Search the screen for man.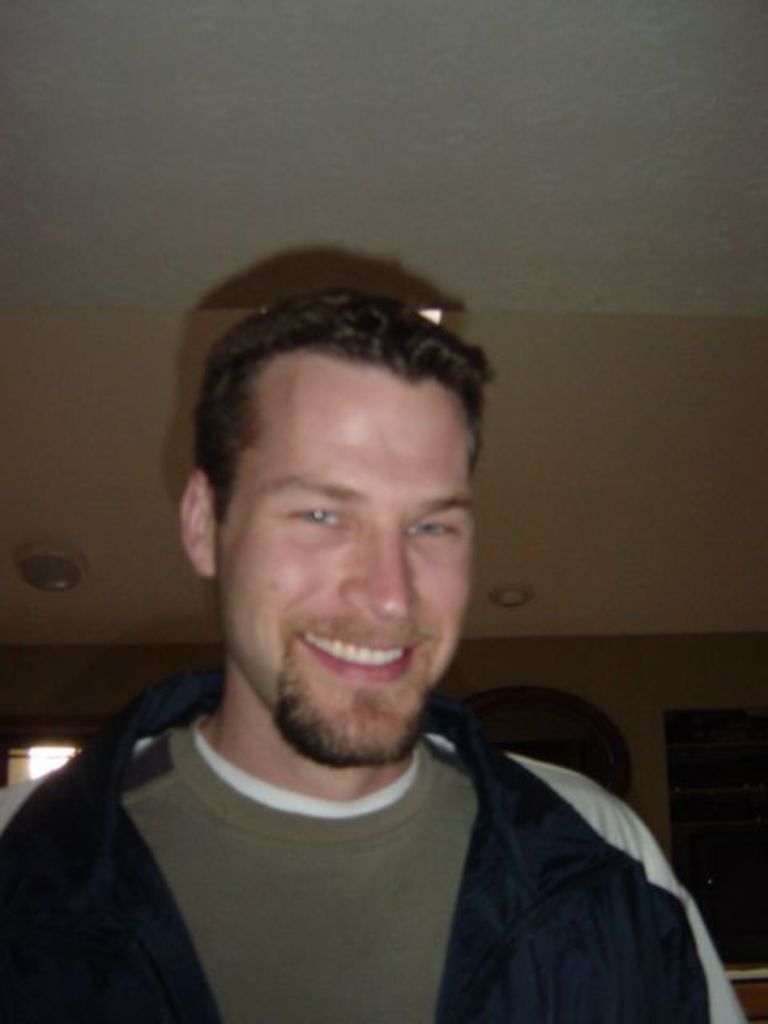
Found at BBox(5, 253, 714, 1018).
